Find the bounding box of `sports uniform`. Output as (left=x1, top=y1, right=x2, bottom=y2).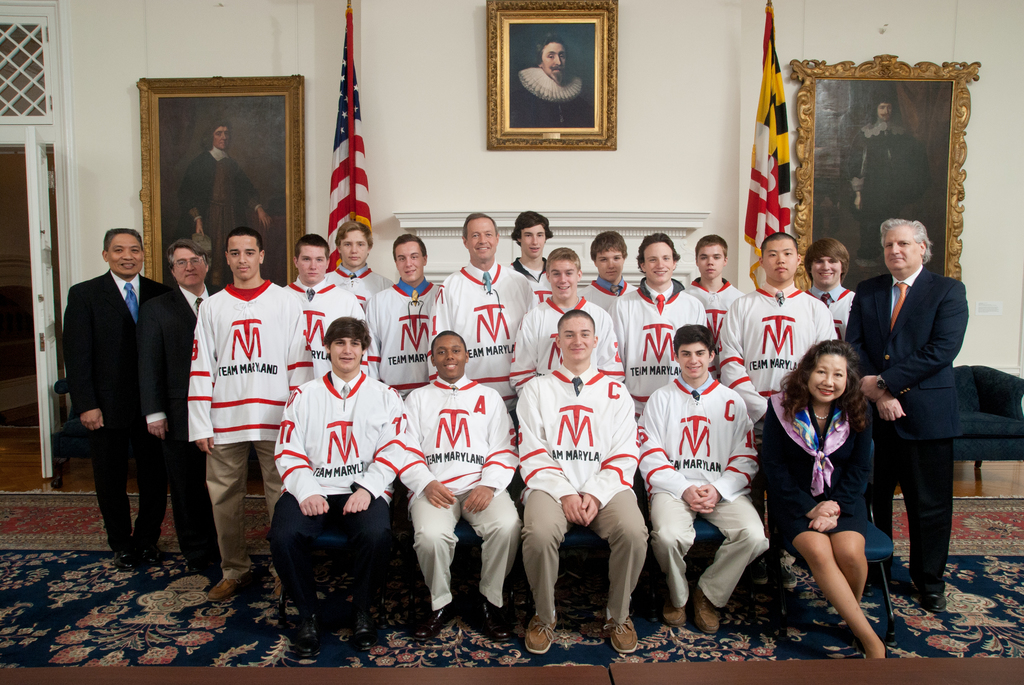
(left=686, top=273, right=736, bottom=371).
